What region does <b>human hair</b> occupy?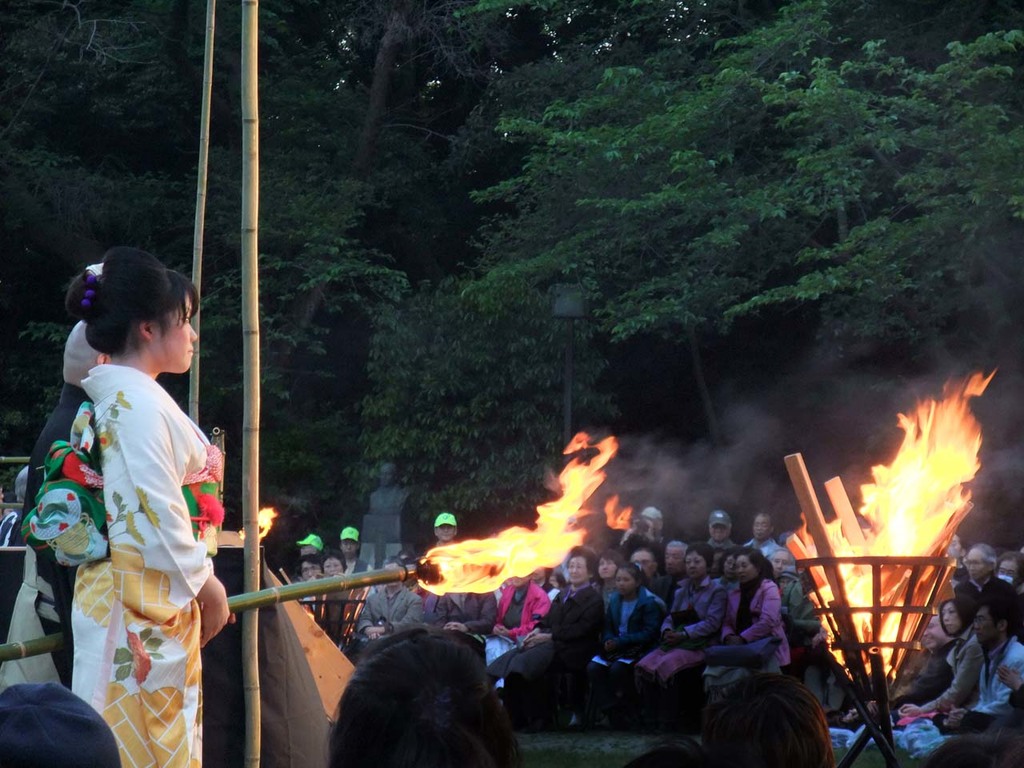
bbox=(981, 596, 1017, 632).
